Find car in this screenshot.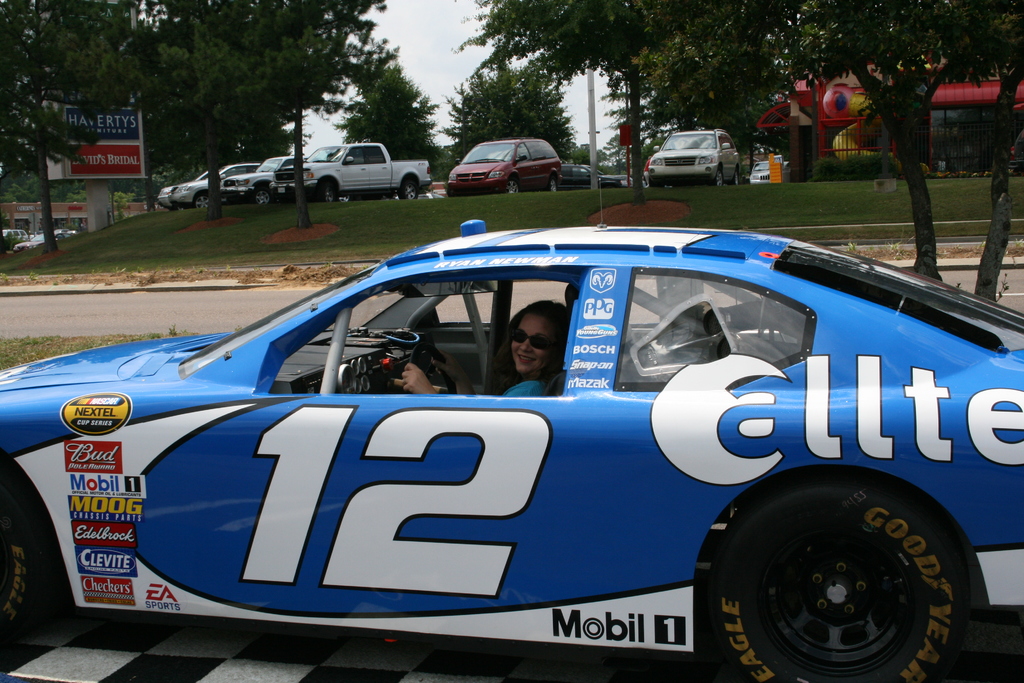
The bounding box for car is 168 161 260 208.
